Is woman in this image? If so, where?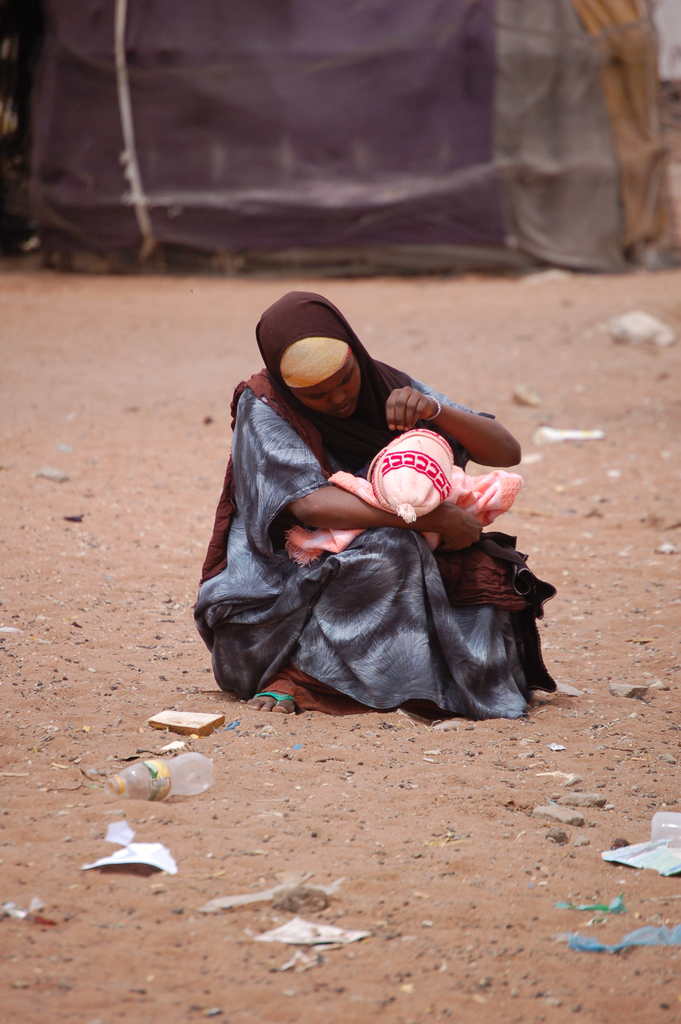
Yes, at x1=182, y1=255, x2=530, y2=751.
